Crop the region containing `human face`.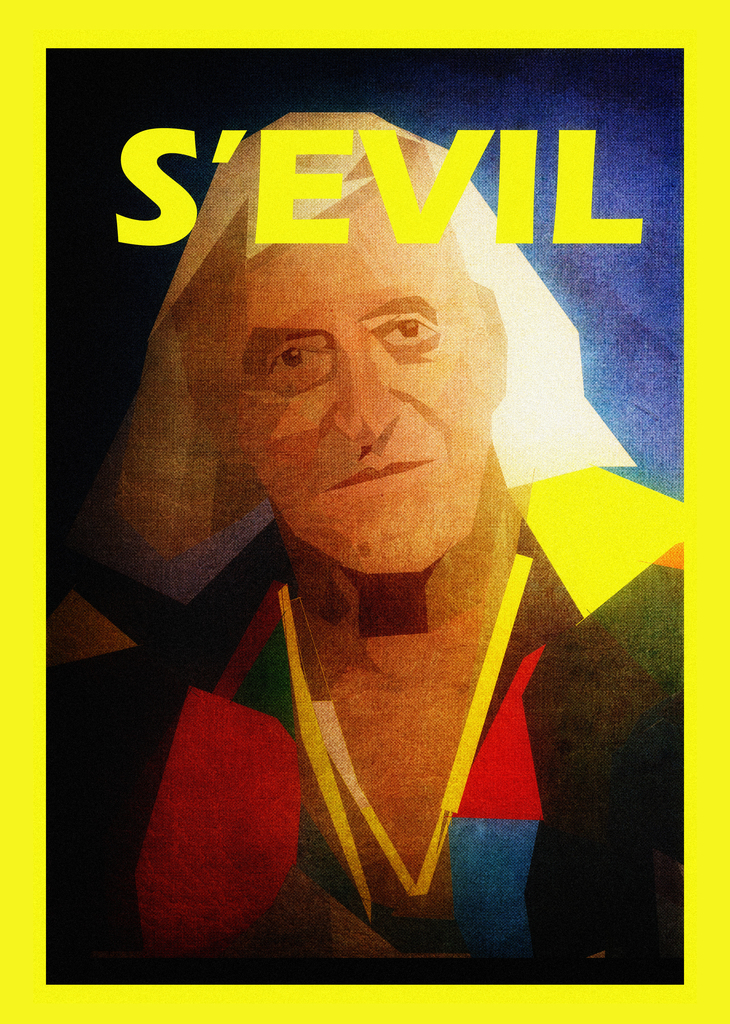
Crop region: bbox=(234, 213, 496, 579).
